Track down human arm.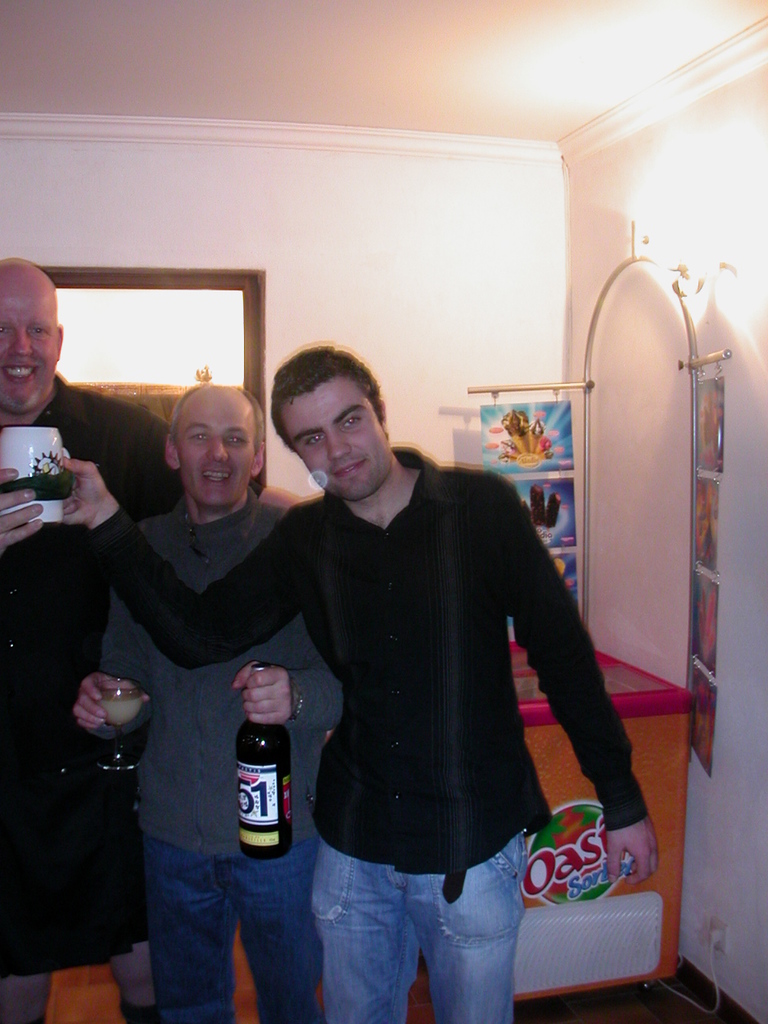
Tracked to box=[241, 656, 342, 735].
